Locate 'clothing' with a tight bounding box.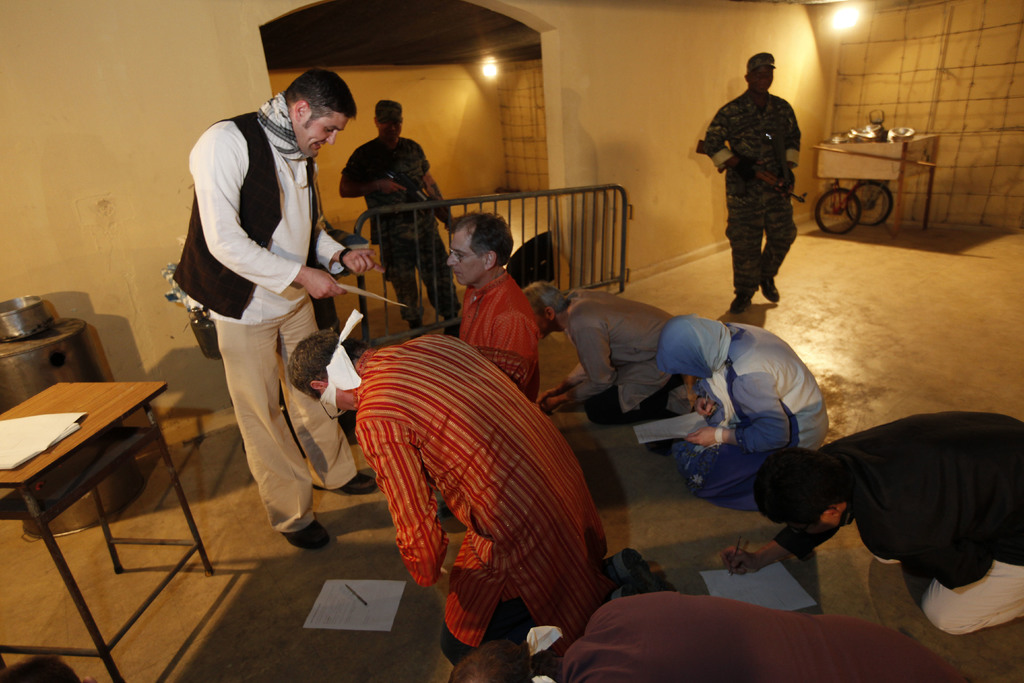
l=463, t=267, r=543, b=410.
